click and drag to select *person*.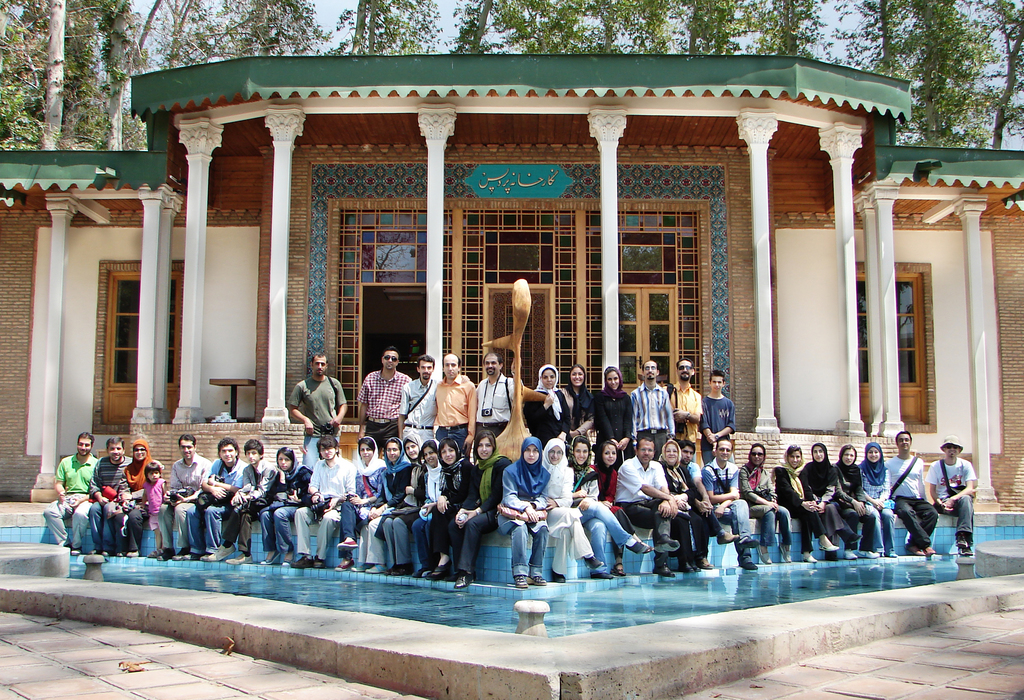
Selection: bbox(337, 440, 383, 569).
